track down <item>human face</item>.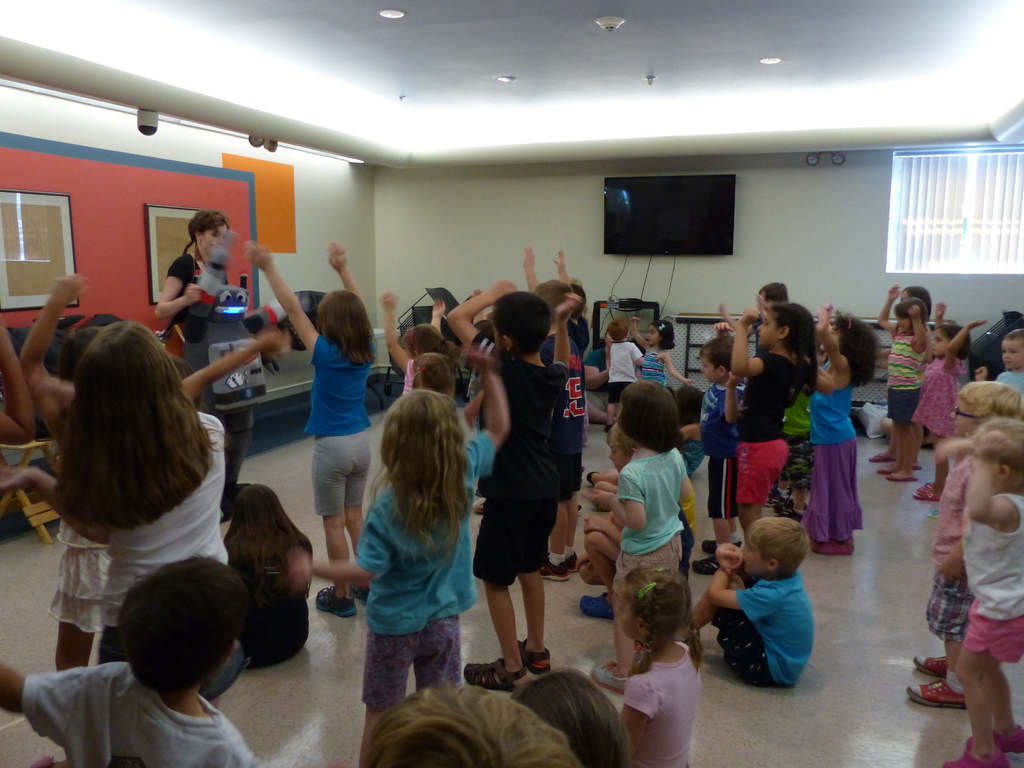
Tracked to {"left": 757, "top": 314, "right": 777, "bottom": 346}.
